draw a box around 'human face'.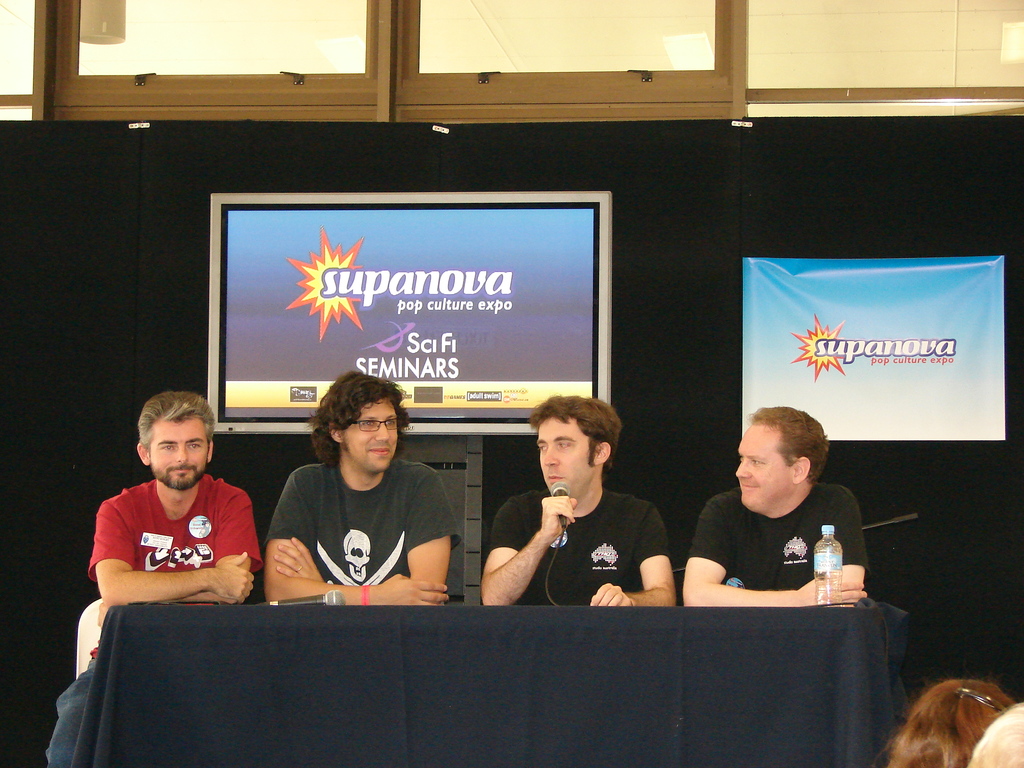
{"left": 538, "top": 419, "right": 590, "bottom": 499}.
